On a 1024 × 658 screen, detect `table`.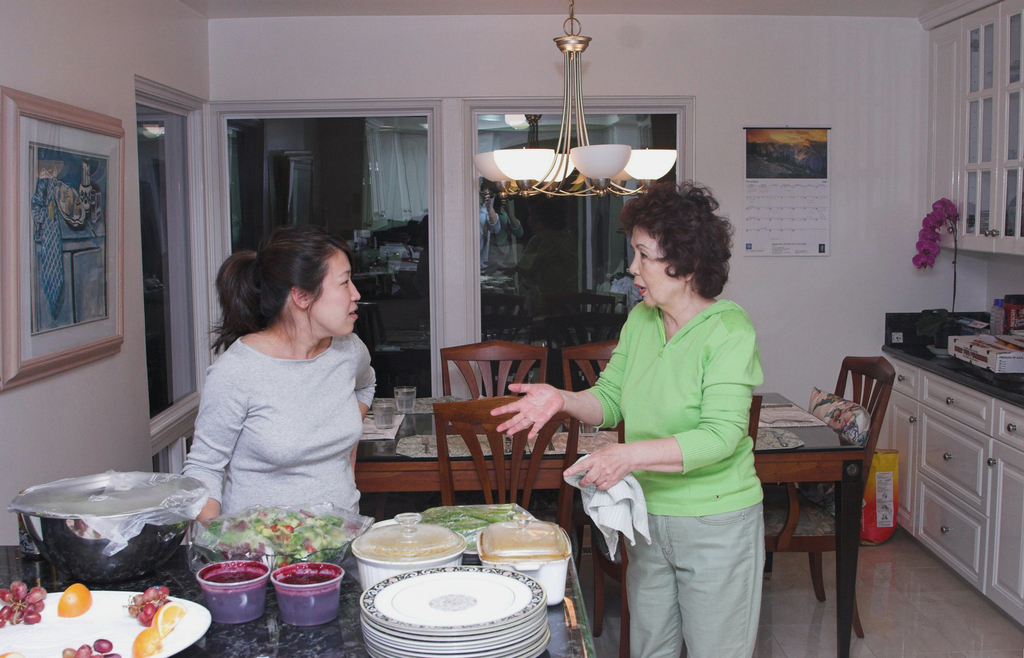
bbox=(349, 389, 876, 657).
